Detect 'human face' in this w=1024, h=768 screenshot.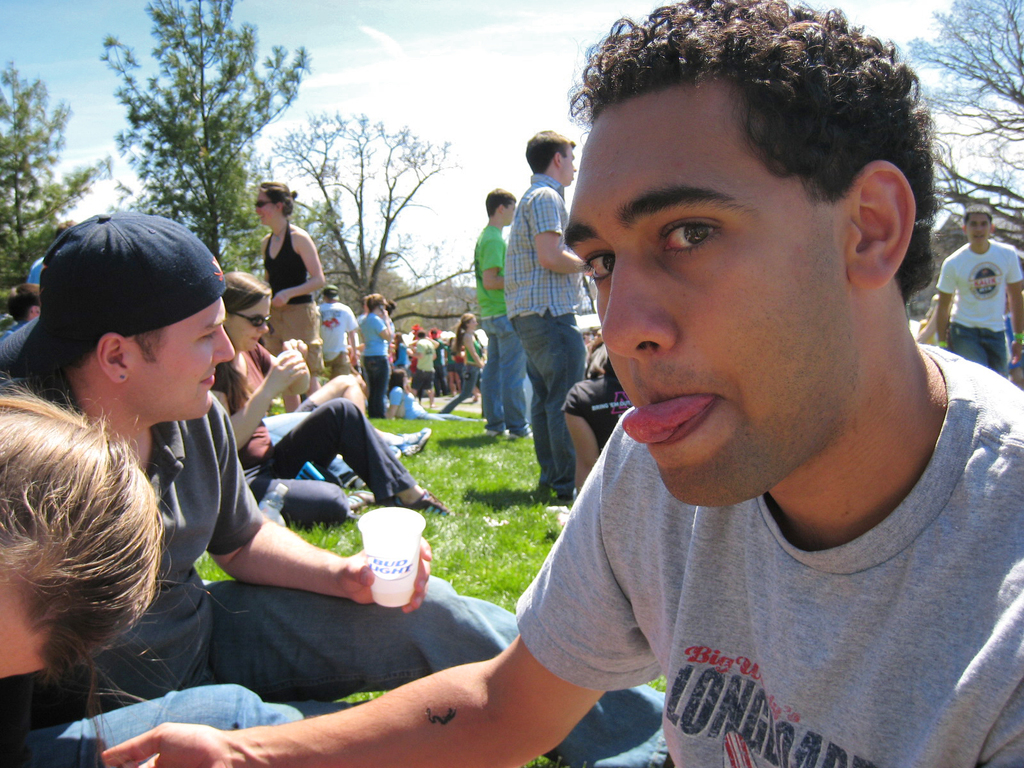
Detection: [561, 145, 577, 186].
